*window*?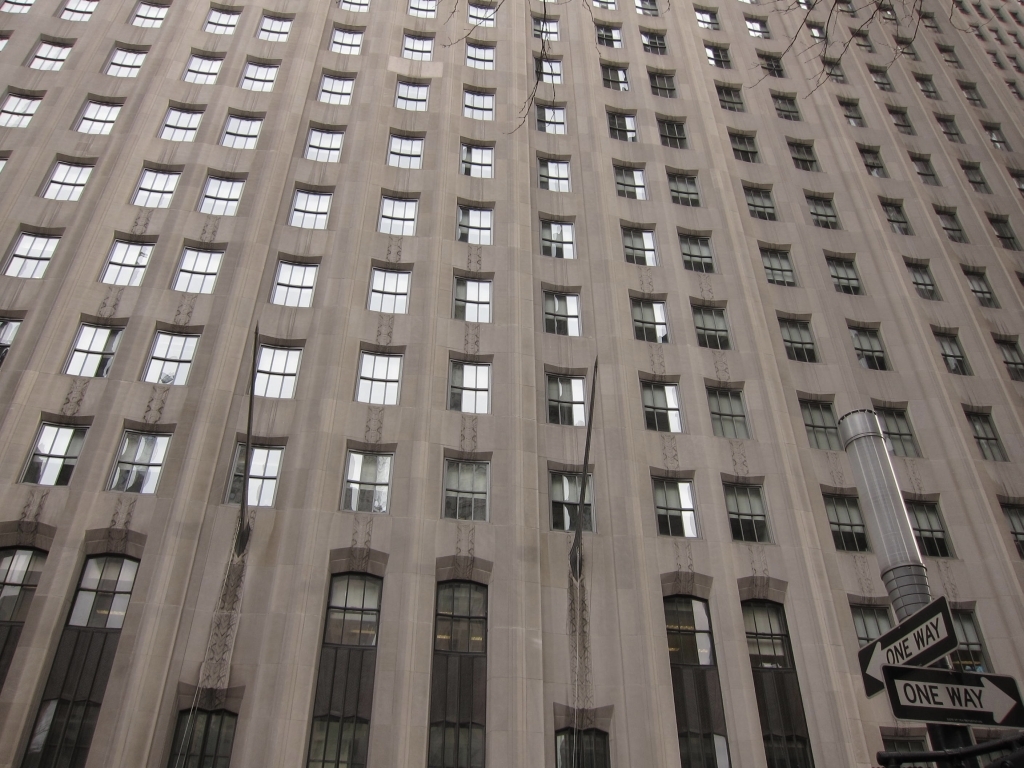
(x1=613, y1=164, x2=647, y2=199)
